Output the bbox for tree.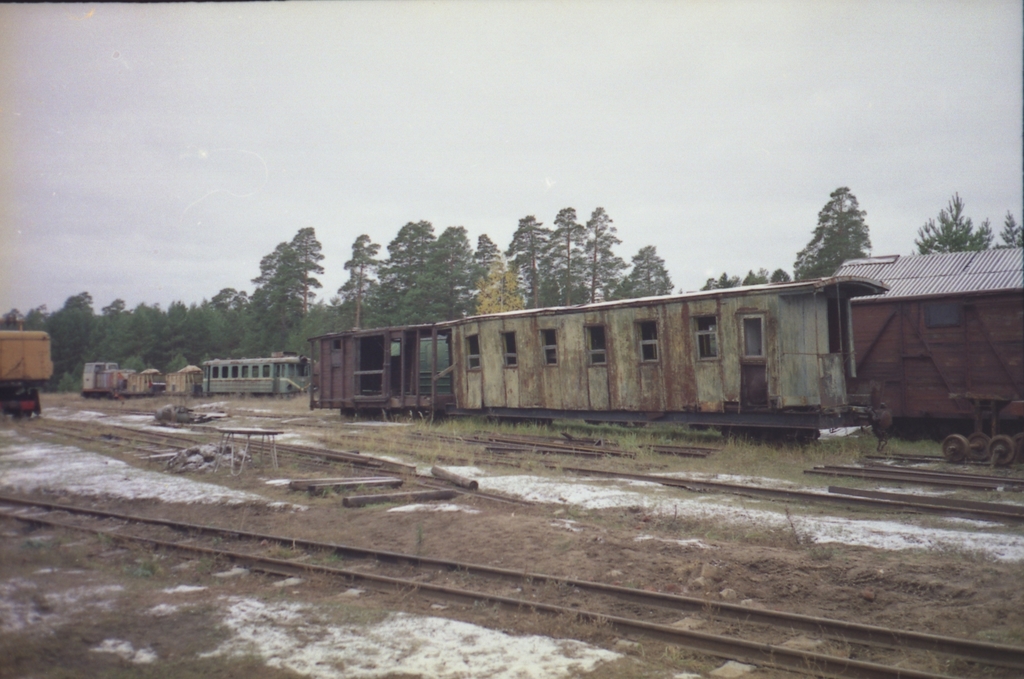
(x1=791, y1=186, x2=885, y2=285).
